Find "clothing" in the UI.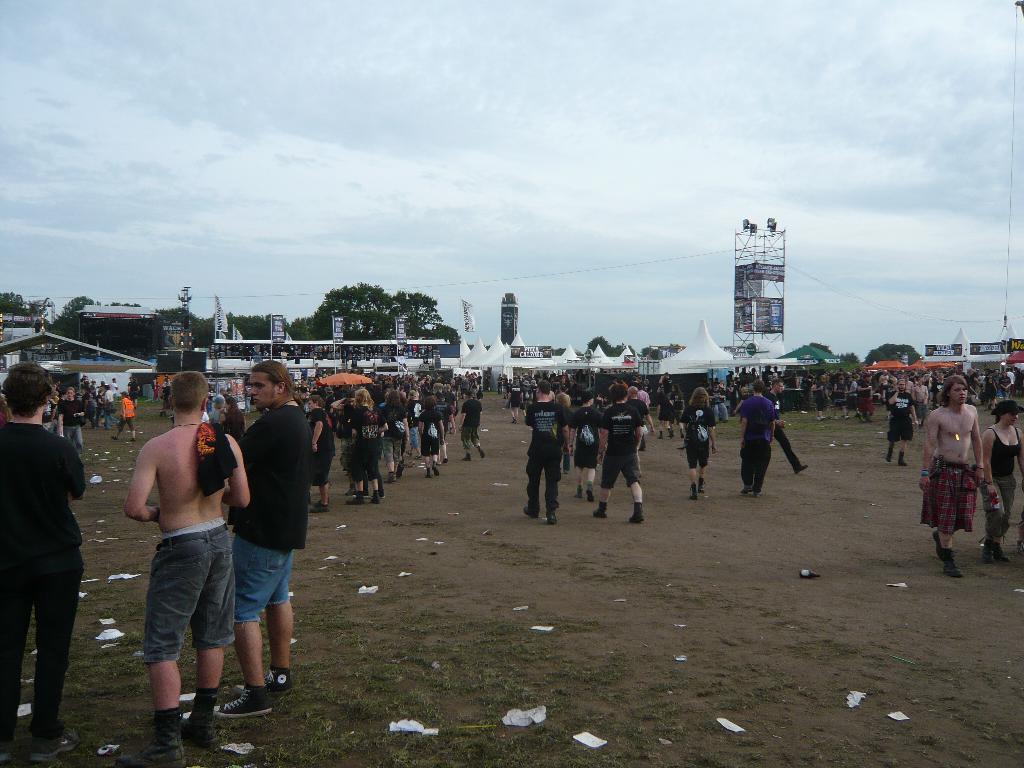
UI element at box=[644, 383, 652, 392].
